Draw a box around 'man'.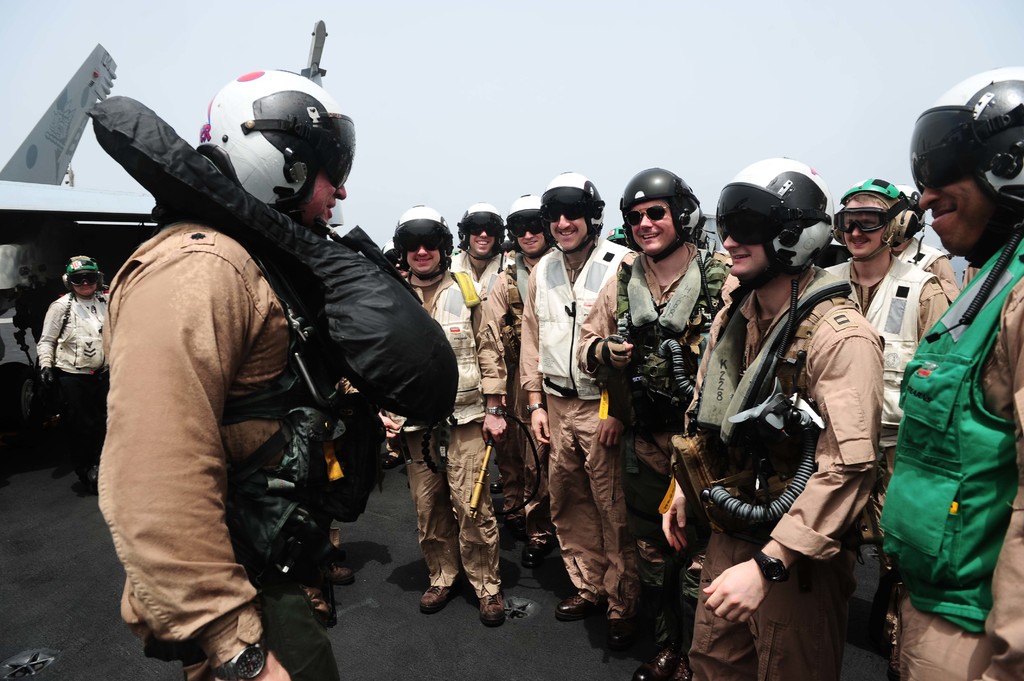
box=[879, 63, 1023, 680].
